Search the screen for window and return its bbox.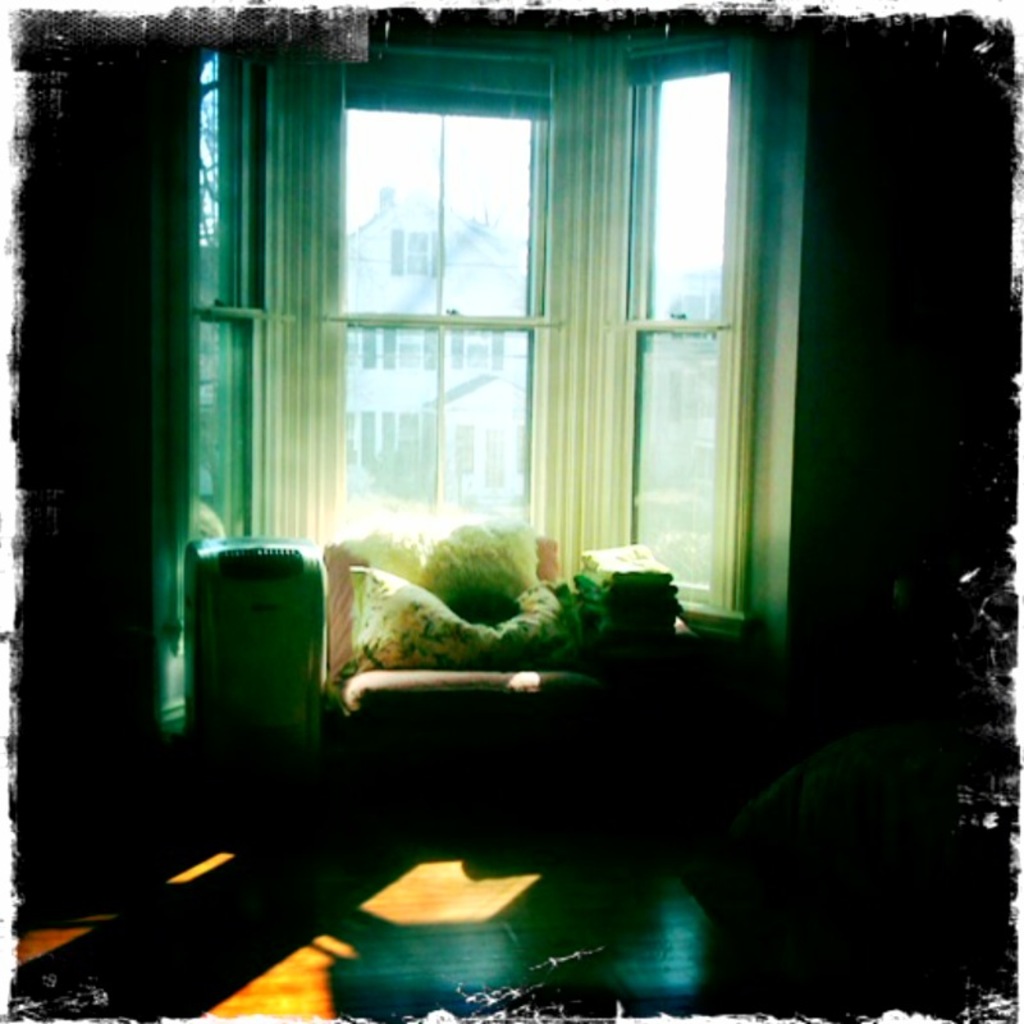
Found: bbox=[207, 23, 762, 599].
